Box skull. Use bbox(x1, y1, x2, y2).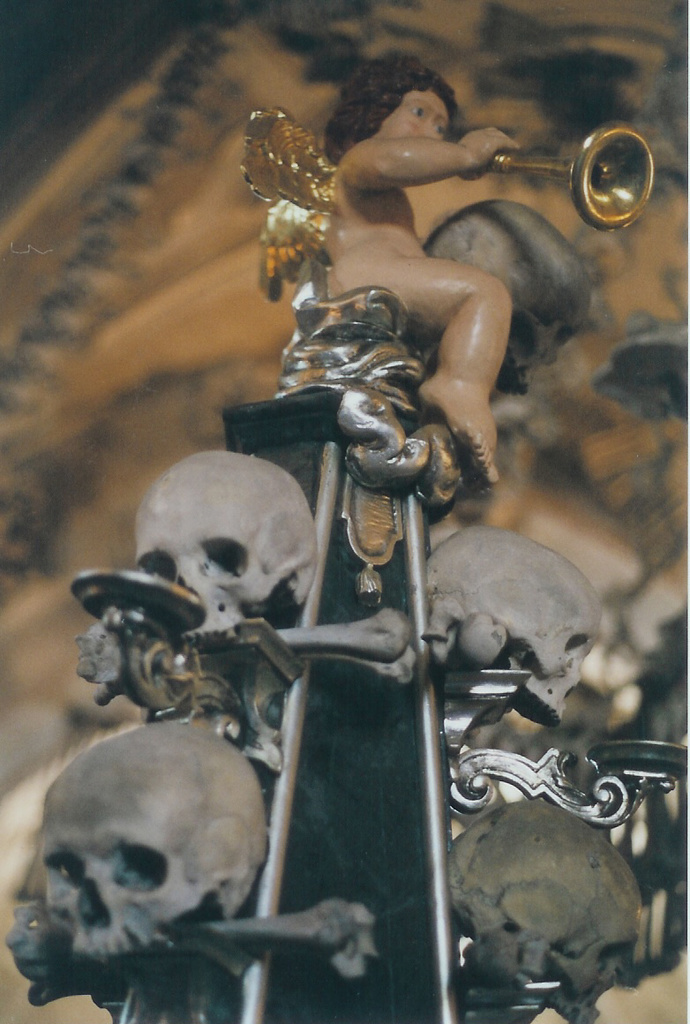
bbox(450, 797, 648, 1023).
